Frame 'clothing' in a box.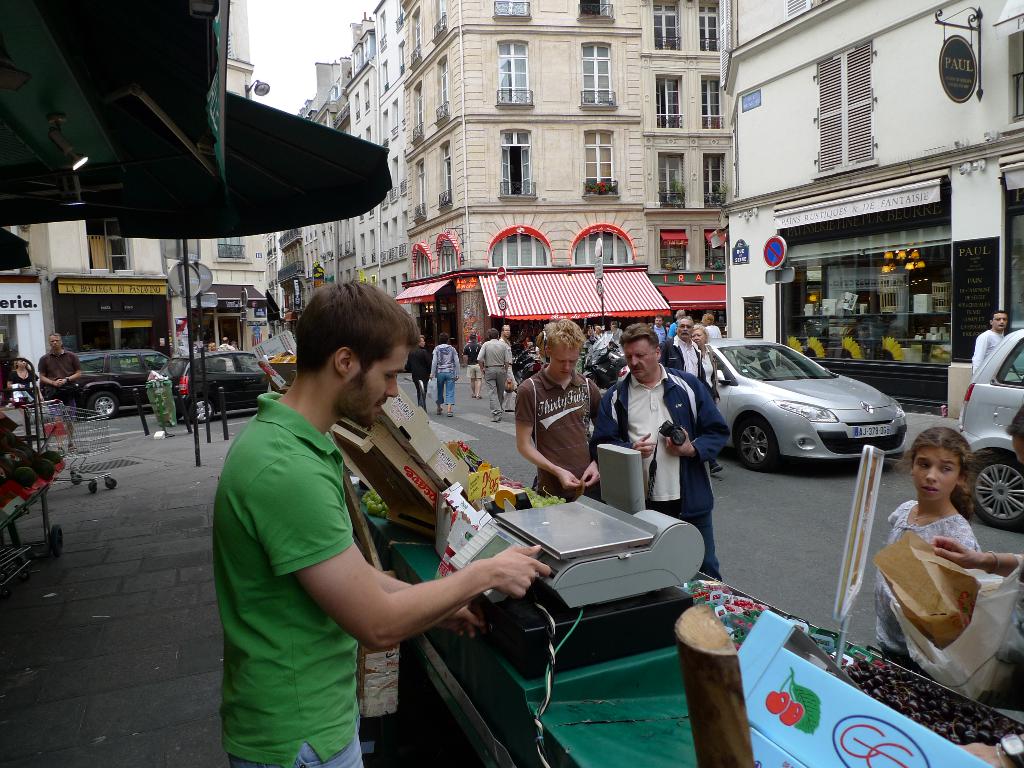
[863, 495, 977, 659].
